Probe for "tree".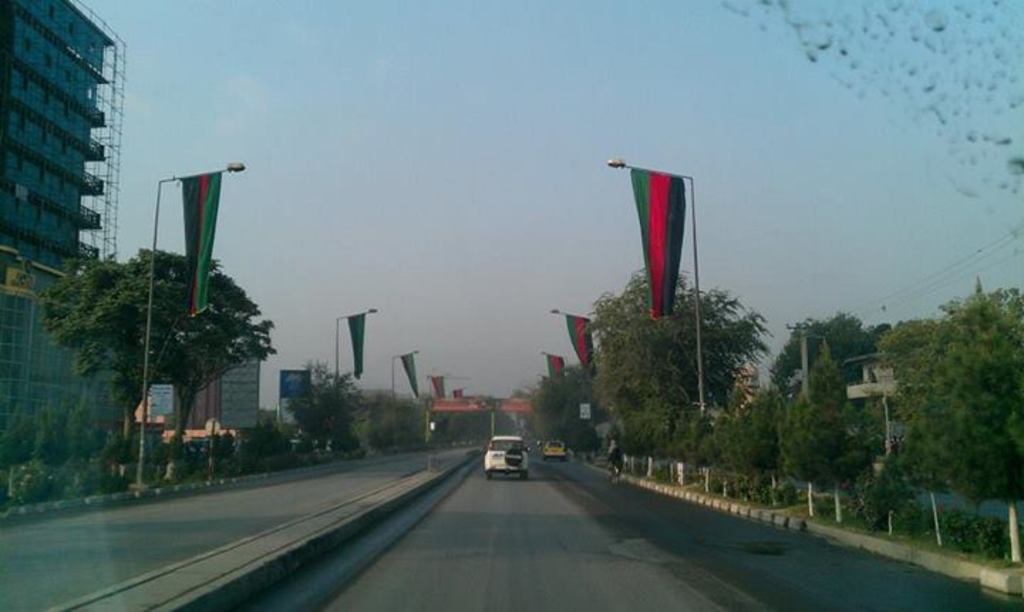
Probe result: 13,401,90,508.
